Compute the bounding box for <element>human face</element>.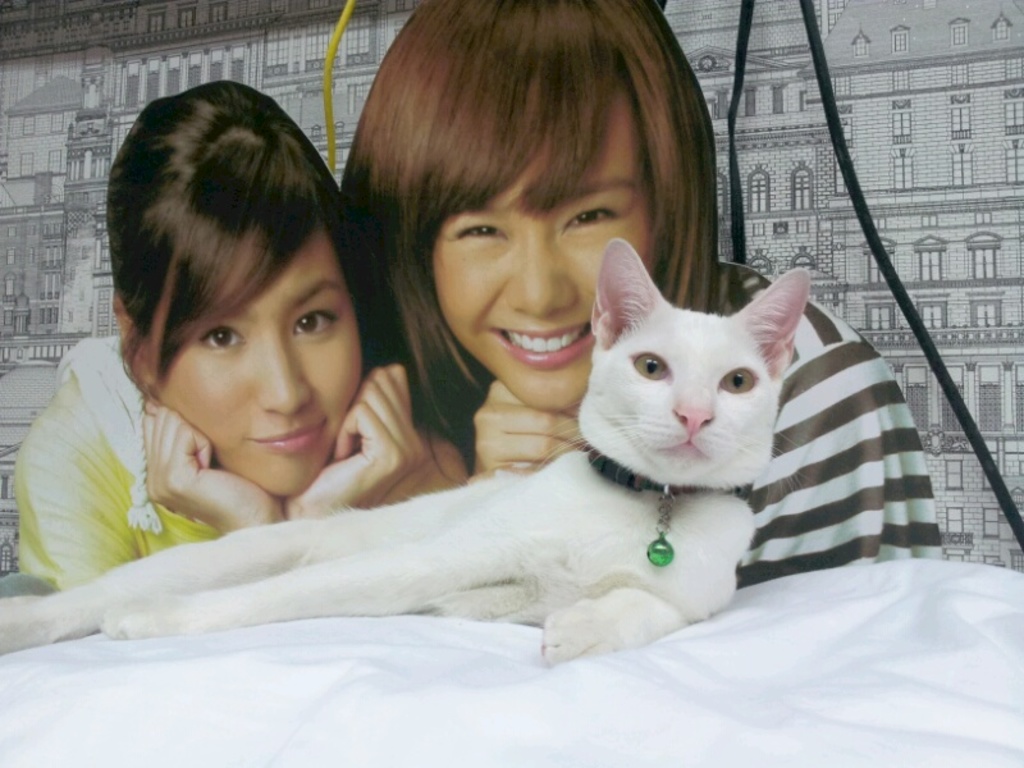
425/95/646/410.
